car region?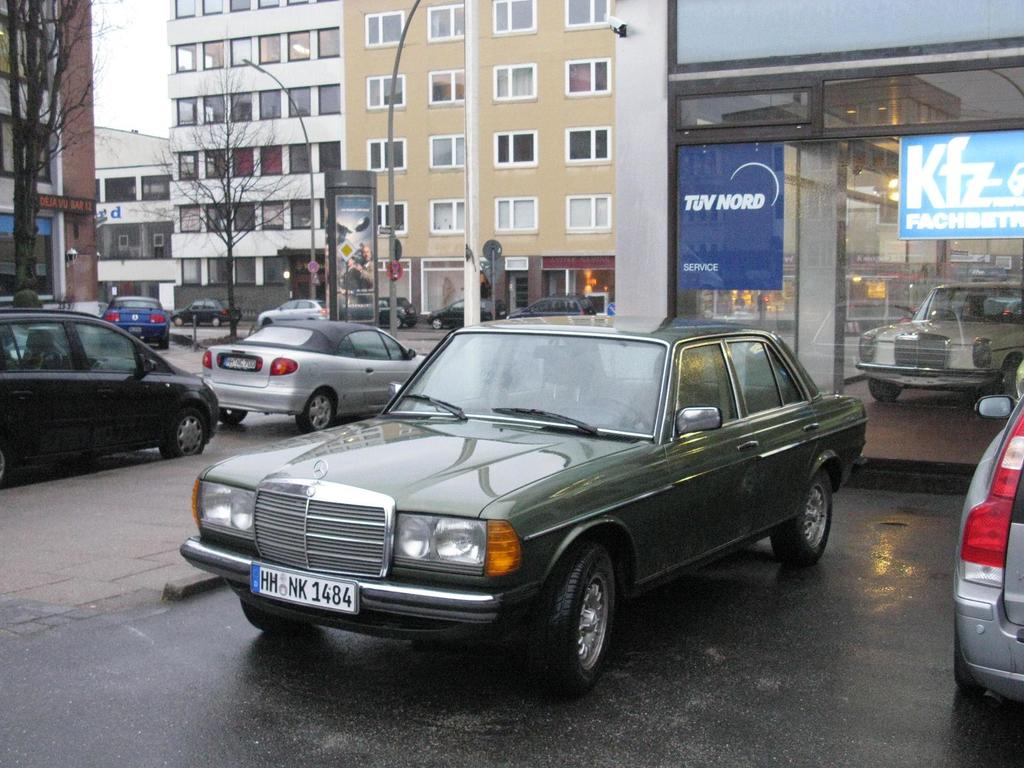
select_region(338, 299, 417, 332)
